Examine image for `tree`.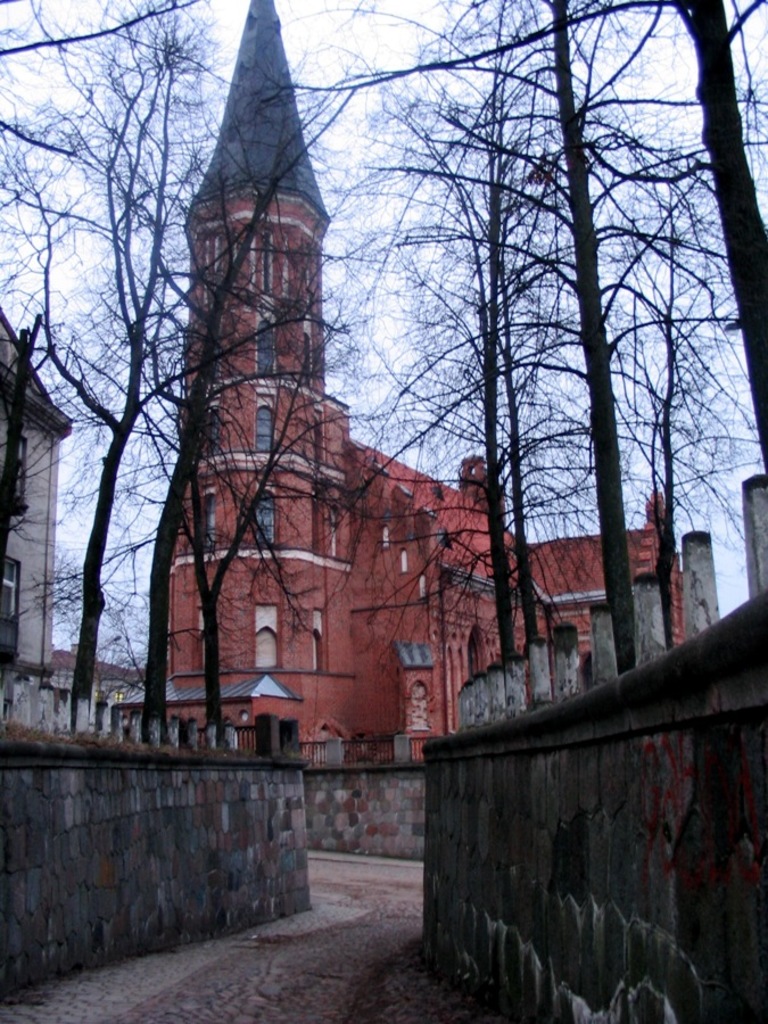
Examination result: 251/0/767/580.
